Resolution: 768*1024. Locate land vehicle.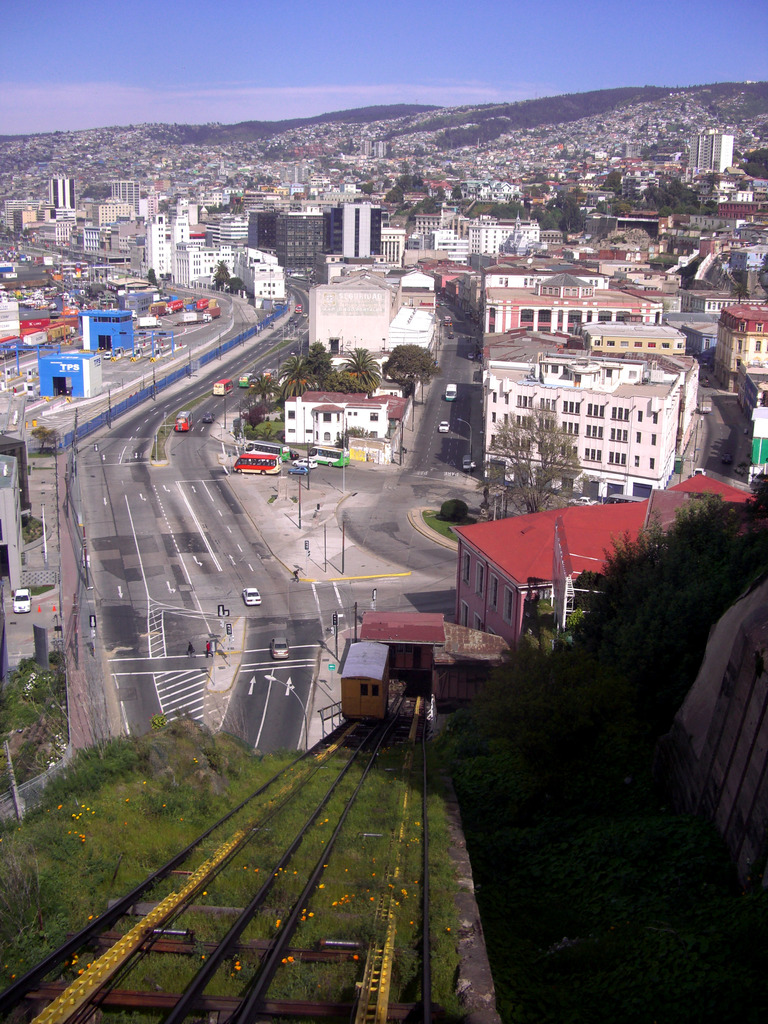
11, 588, 30, 613.
